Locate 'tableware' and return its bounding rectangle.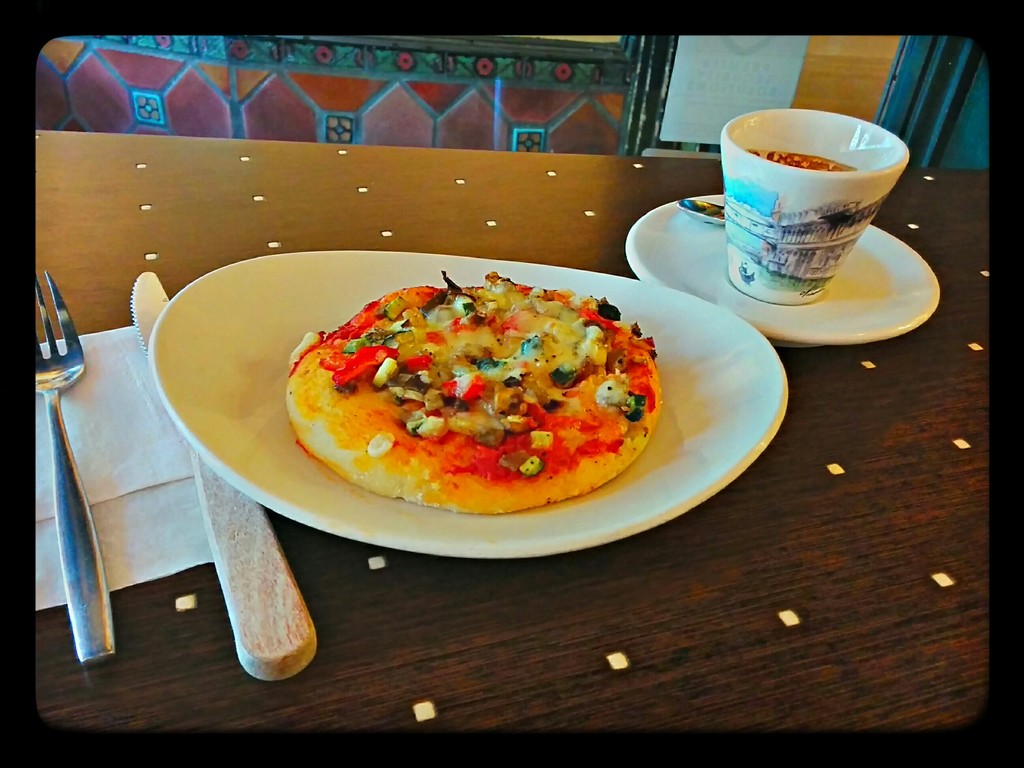
34, 269, 120, 664.
